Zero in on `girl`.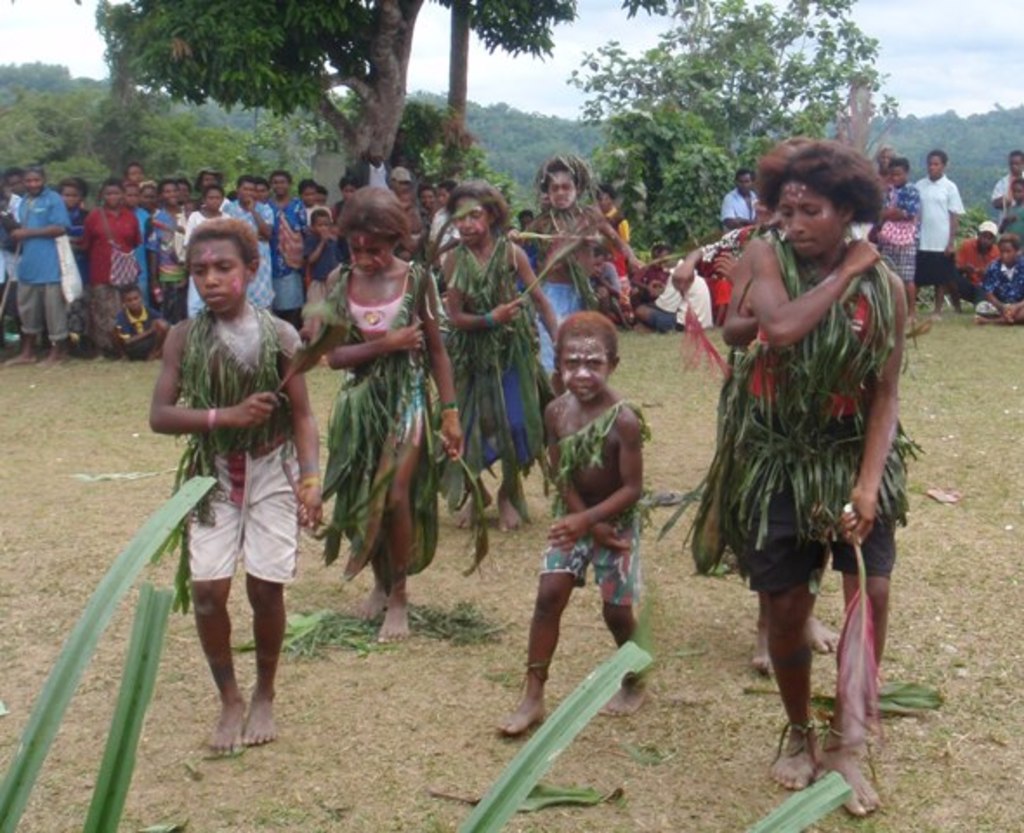
Zeroed in: 121 182 151 309.
